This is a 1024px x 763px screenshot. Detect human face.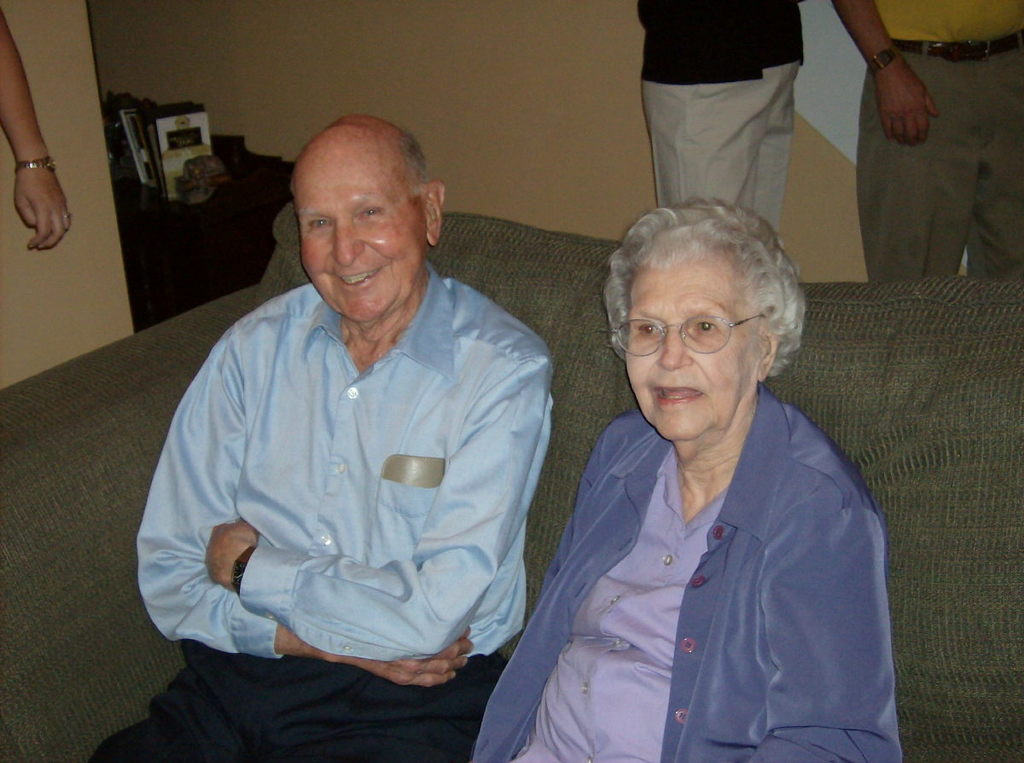
BBox(300, 154, 425, 318).
